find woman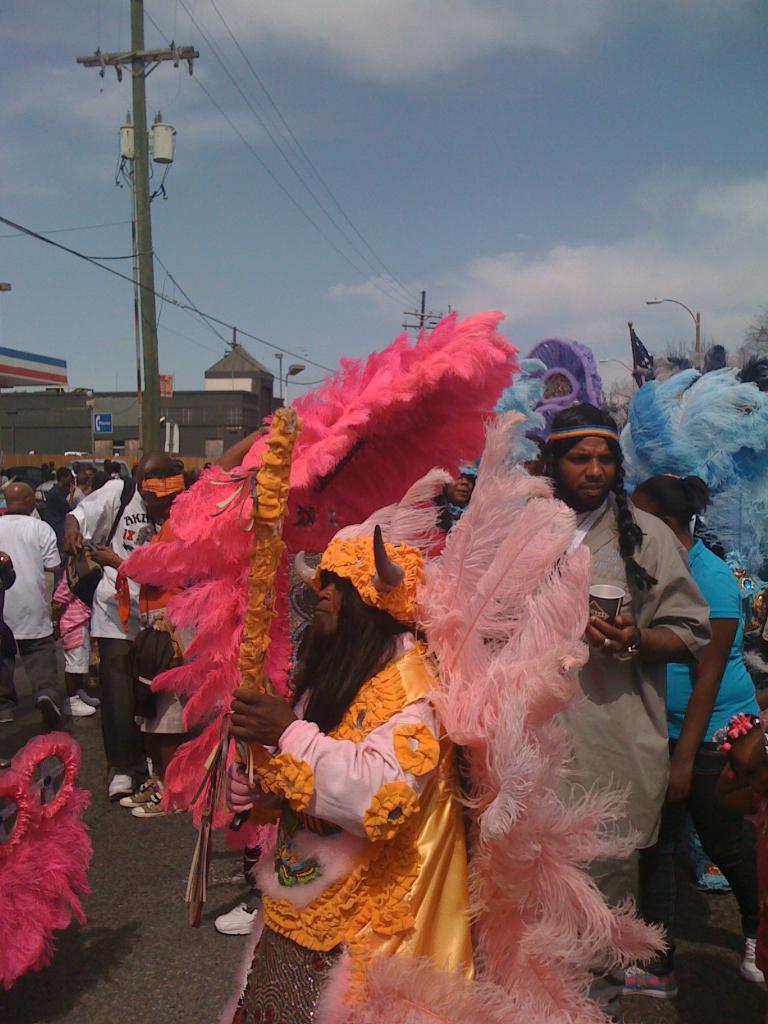
(594, 472, 764, 997)
